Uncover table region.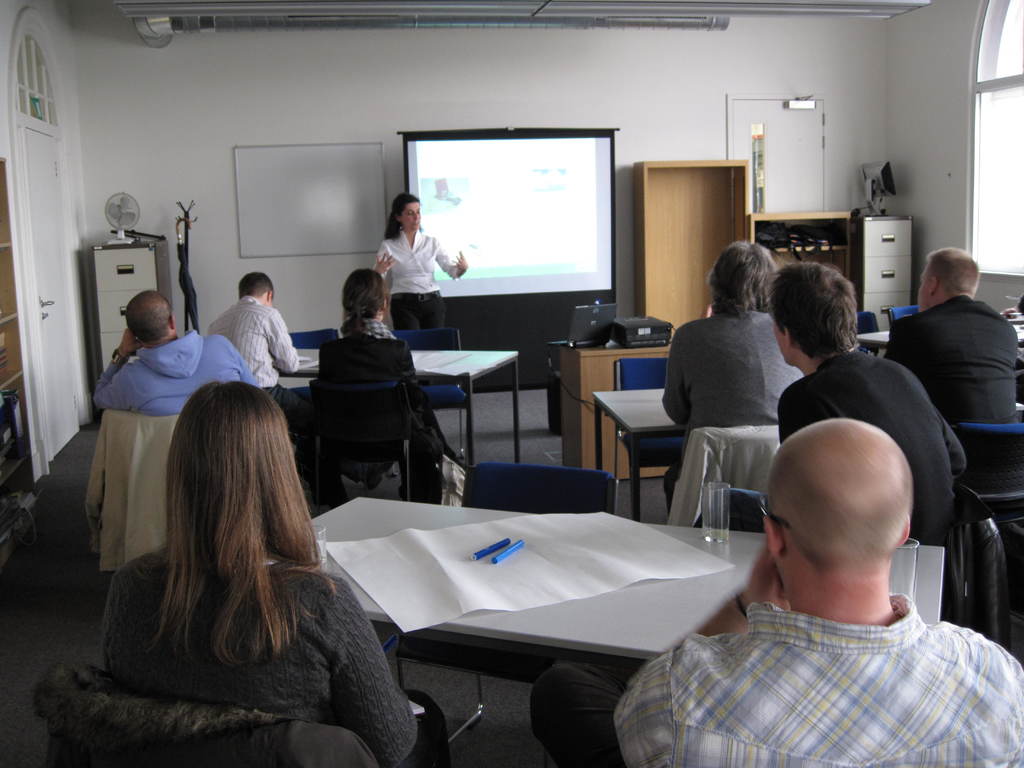
Uncovered: detection(858, 316, 1023, 359).
